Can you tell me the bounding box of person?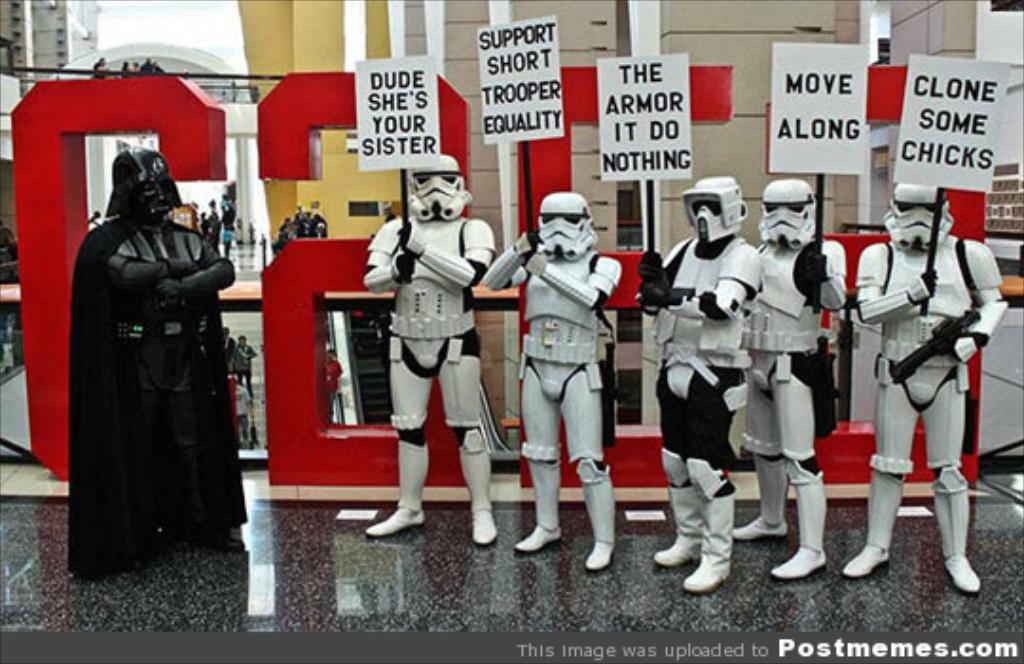
detection(745, 167, 848, 590).
